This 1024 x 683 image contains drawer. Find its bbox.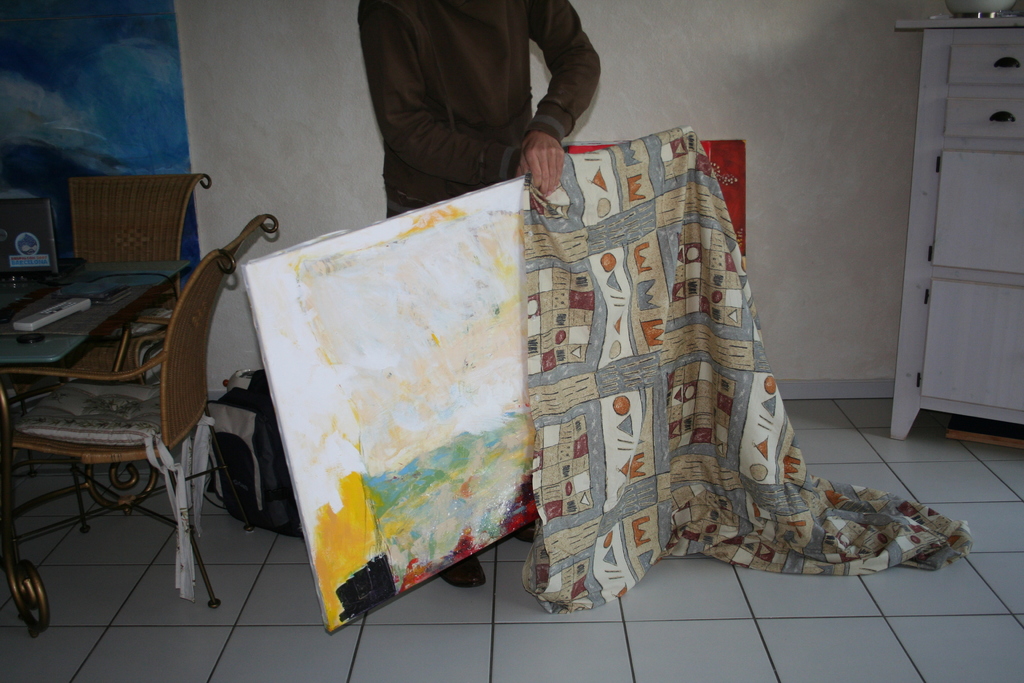
bbox=[949, 42, 1023, 80].
